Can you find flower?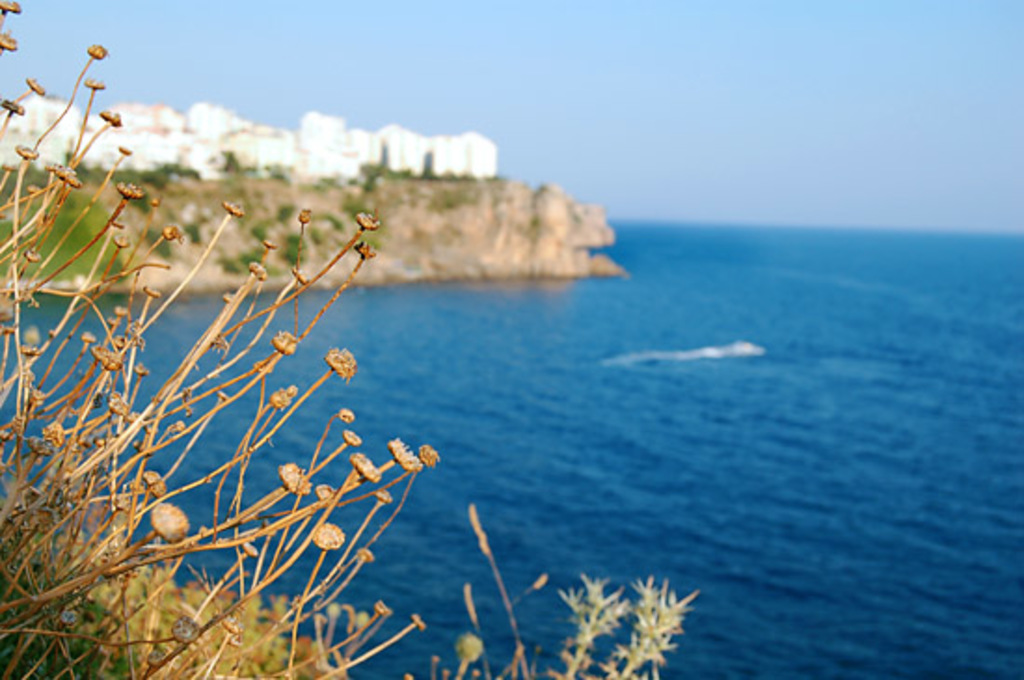
Yes, bounding box: [x1=315, y1=518, x2=352, y2=550].
